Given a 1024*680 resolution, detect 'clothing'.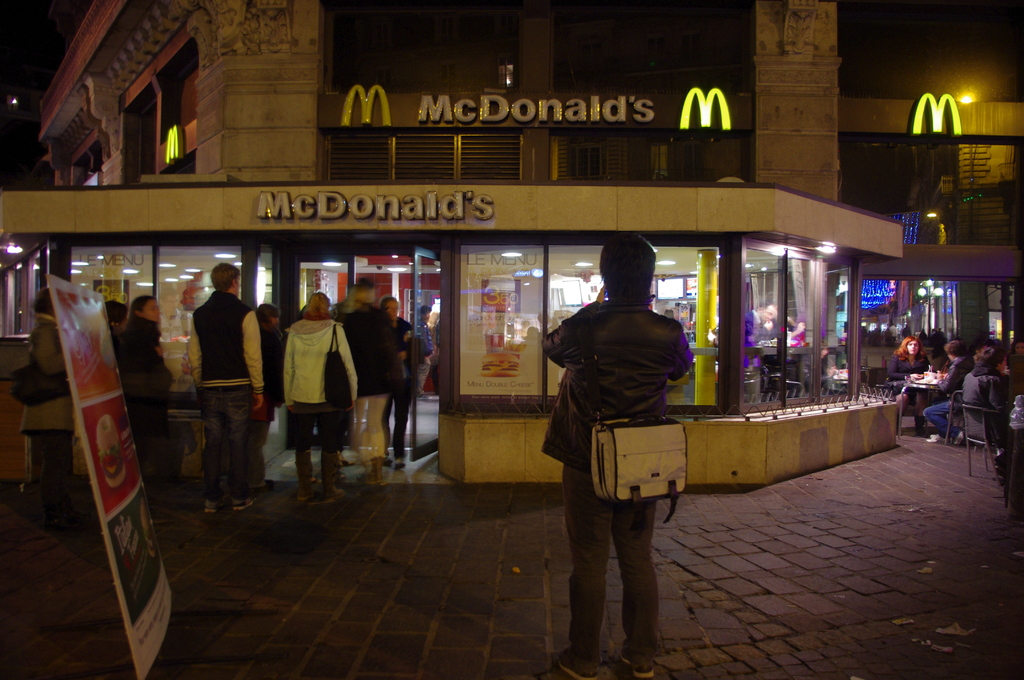
box(187, 282, 261, 518).
